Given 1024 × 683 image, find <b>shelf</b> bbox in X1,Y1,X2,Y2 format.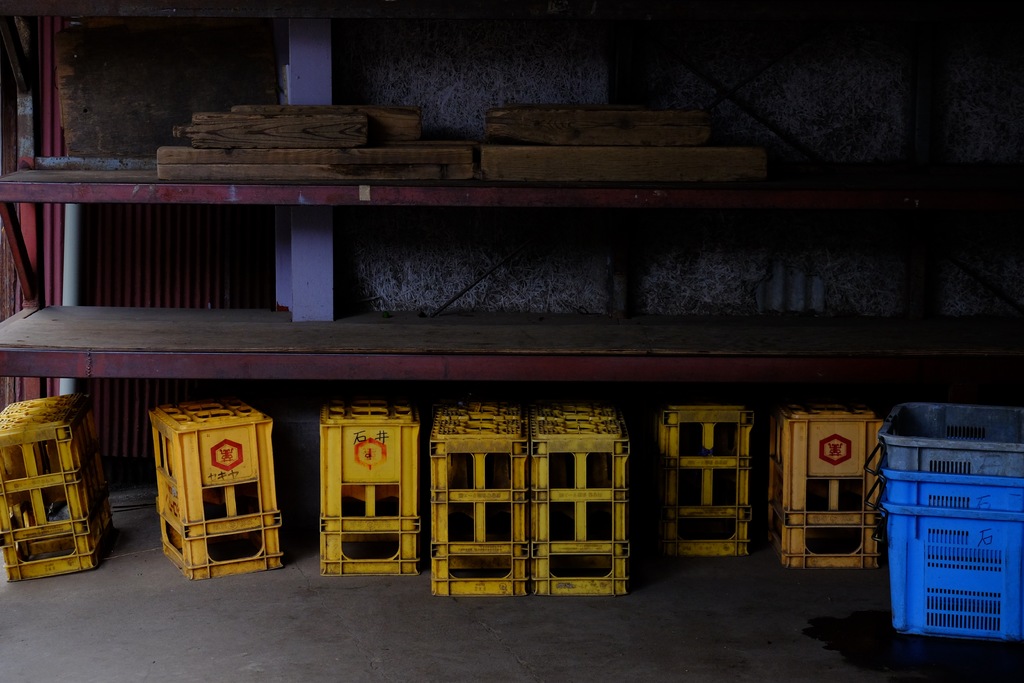
0,2,1023,385.
